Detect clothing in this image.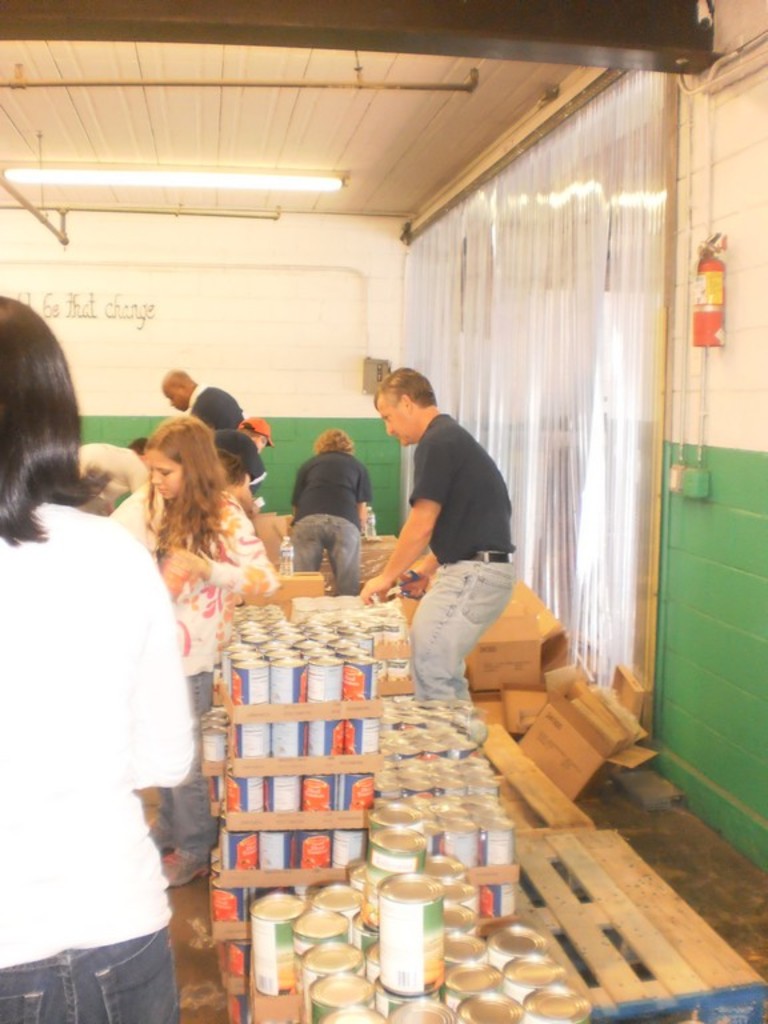
Detection: [left=211, top=415, right=267, bottom=503].
